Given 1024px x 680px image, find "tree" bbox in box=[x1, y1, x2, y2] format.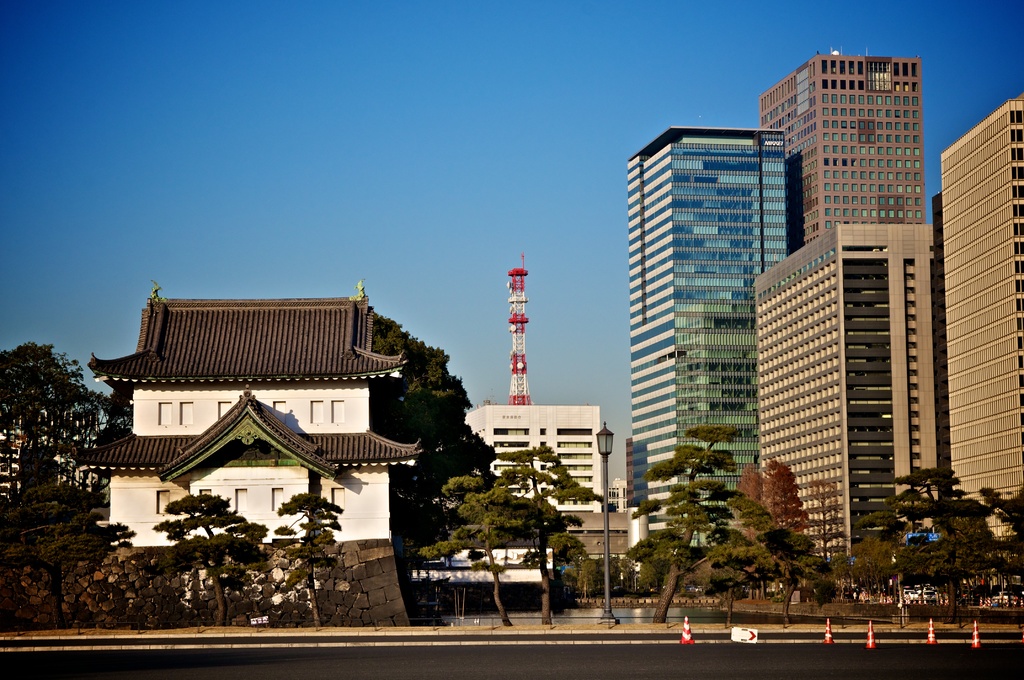
box=[477, 445, 614, 626].
